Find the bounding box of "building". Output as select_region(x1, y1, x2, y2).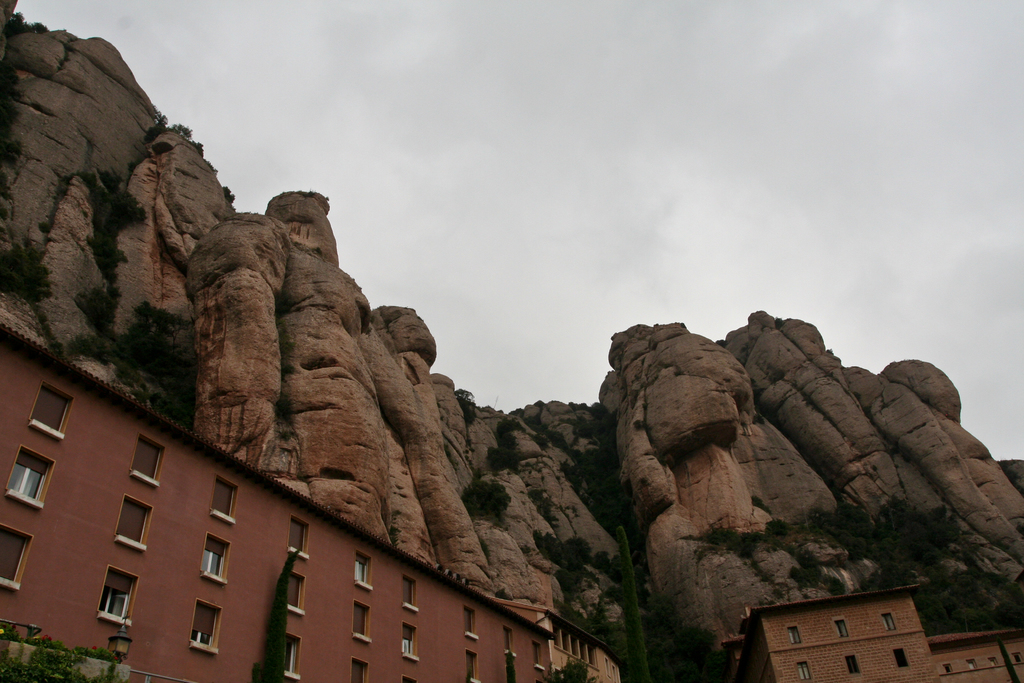
select_region(721, 583, 941, 682).
